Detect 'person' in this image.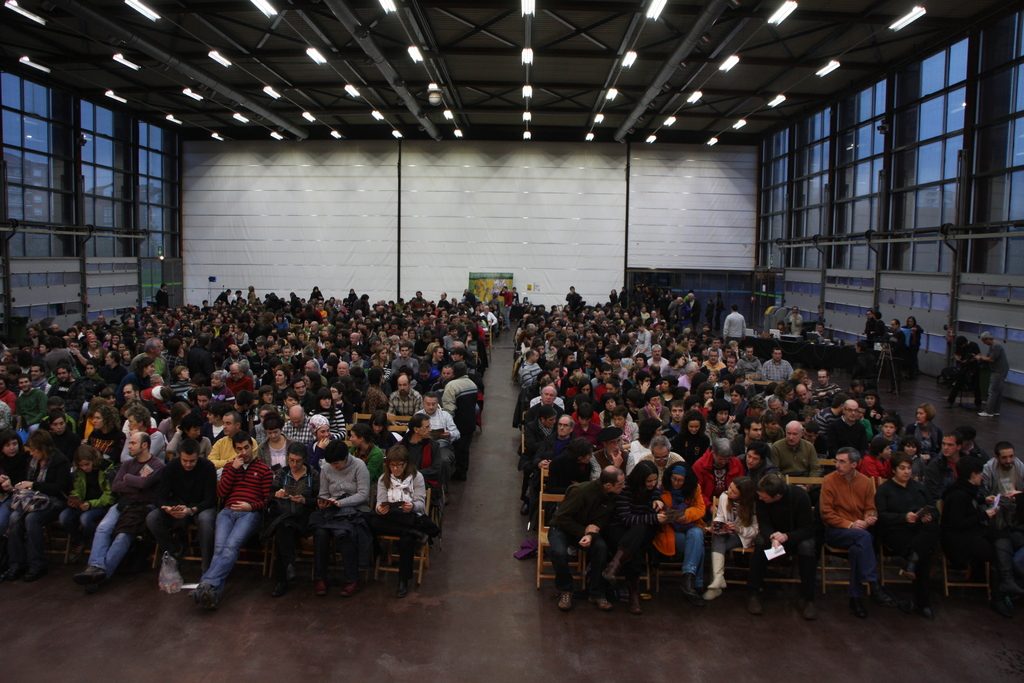
Detection: (x1=351, y1=422, x2=386, y2=481).
